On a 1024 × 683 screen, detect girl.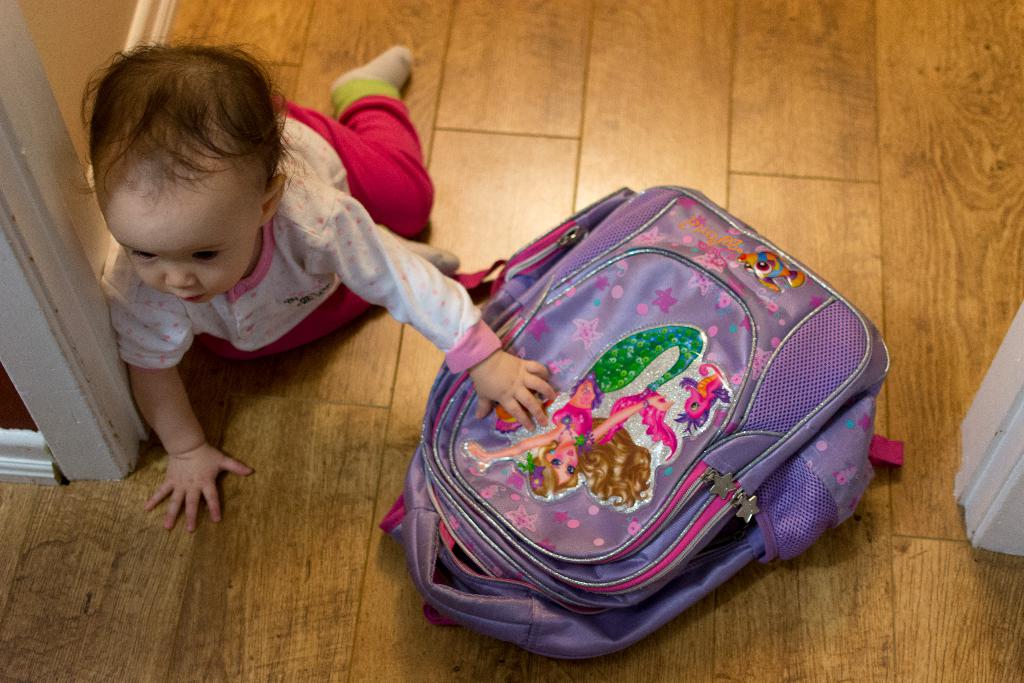
locate(467, 324, 707, 506).
